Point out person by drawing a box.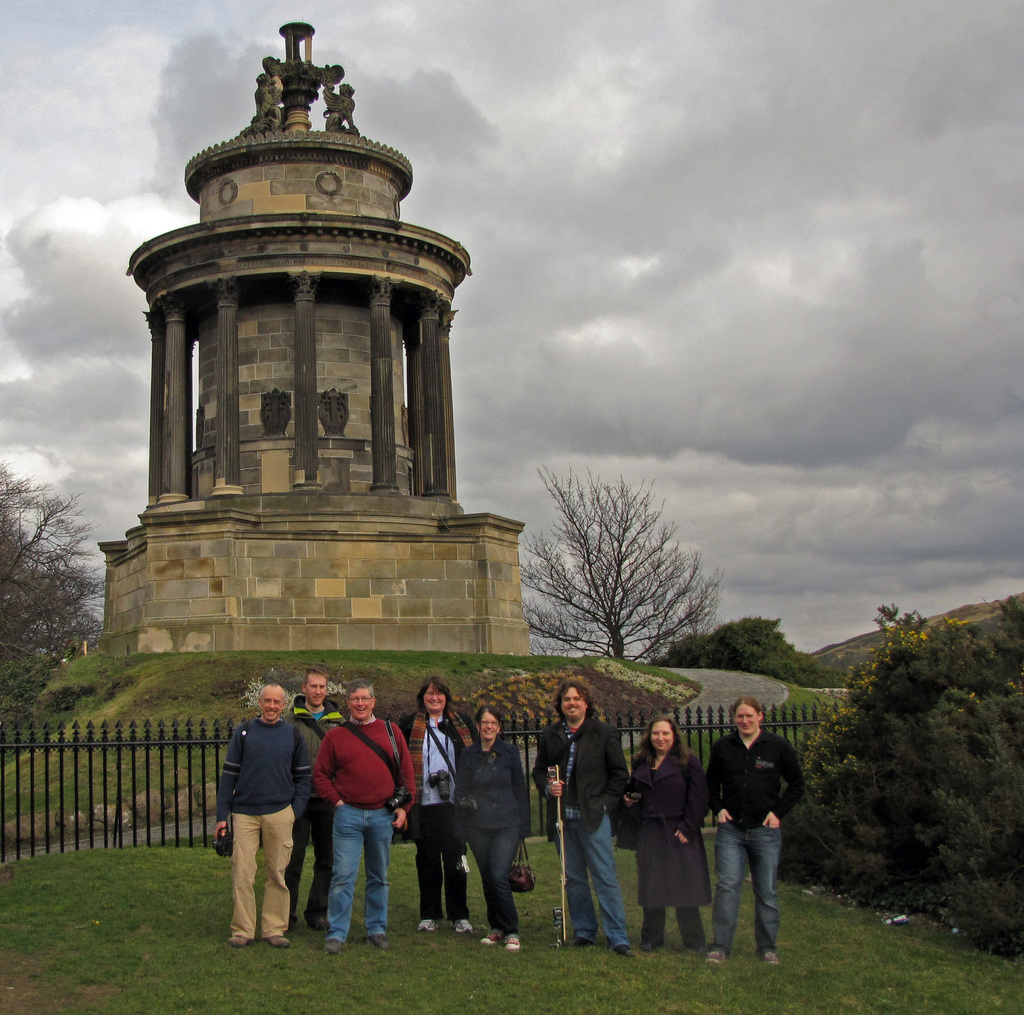
{"left": 301, "top": 672, "right": 398, "bottom": 955}.
